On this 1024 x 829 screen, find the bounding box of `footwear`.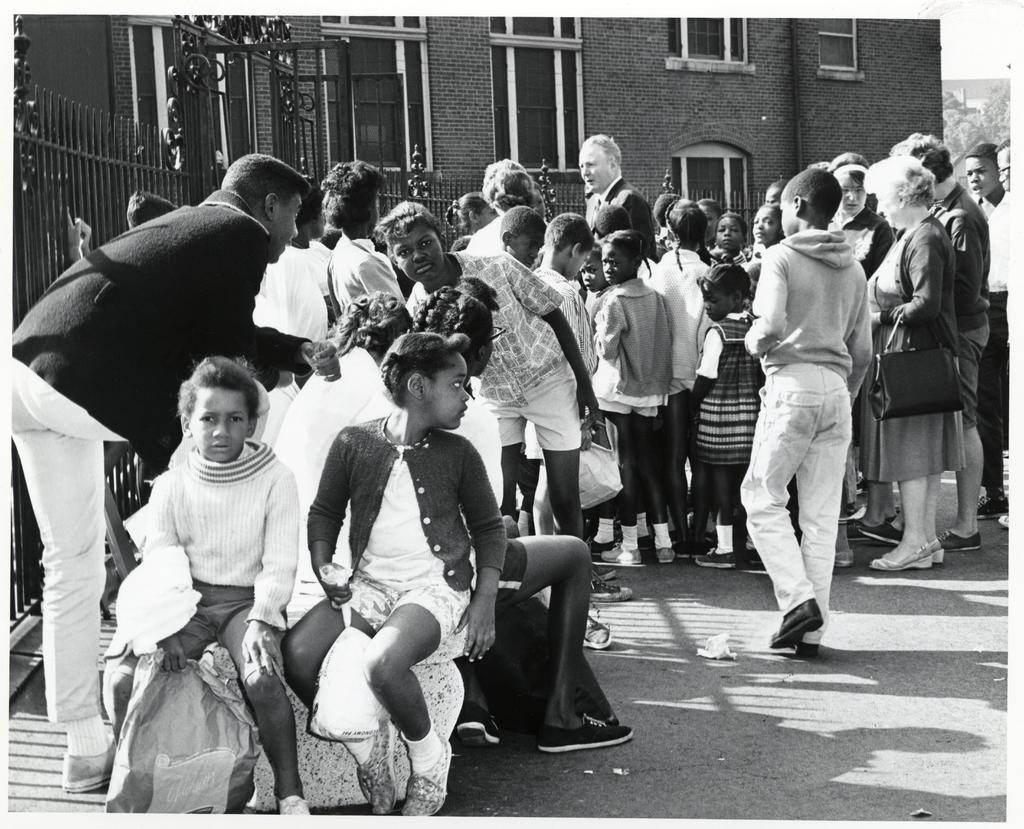
Bounding box: x1=858 y1=521 x2=905 y2=543.
